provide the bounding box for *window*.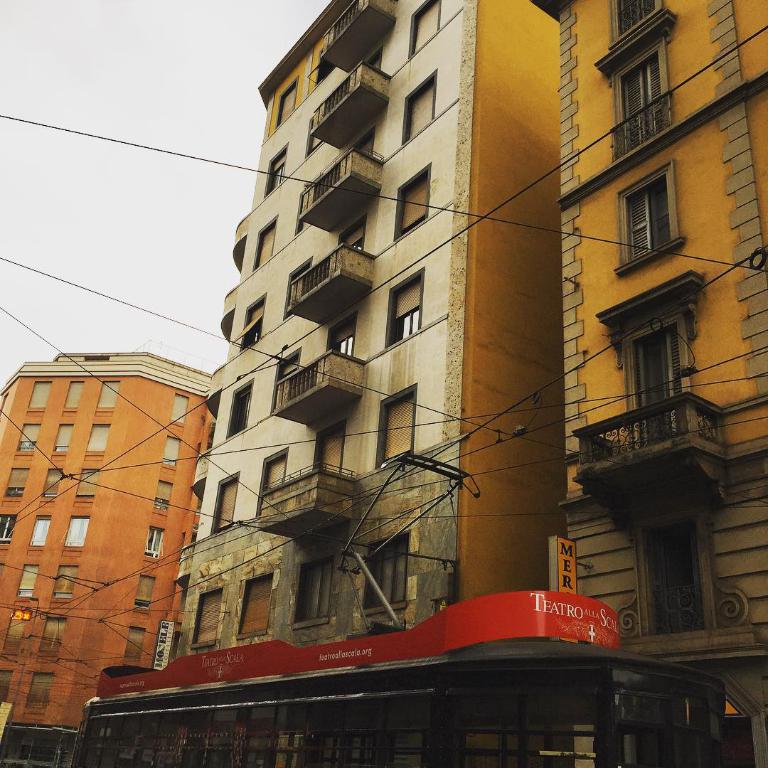
<box>381,267,427,350</box>.
